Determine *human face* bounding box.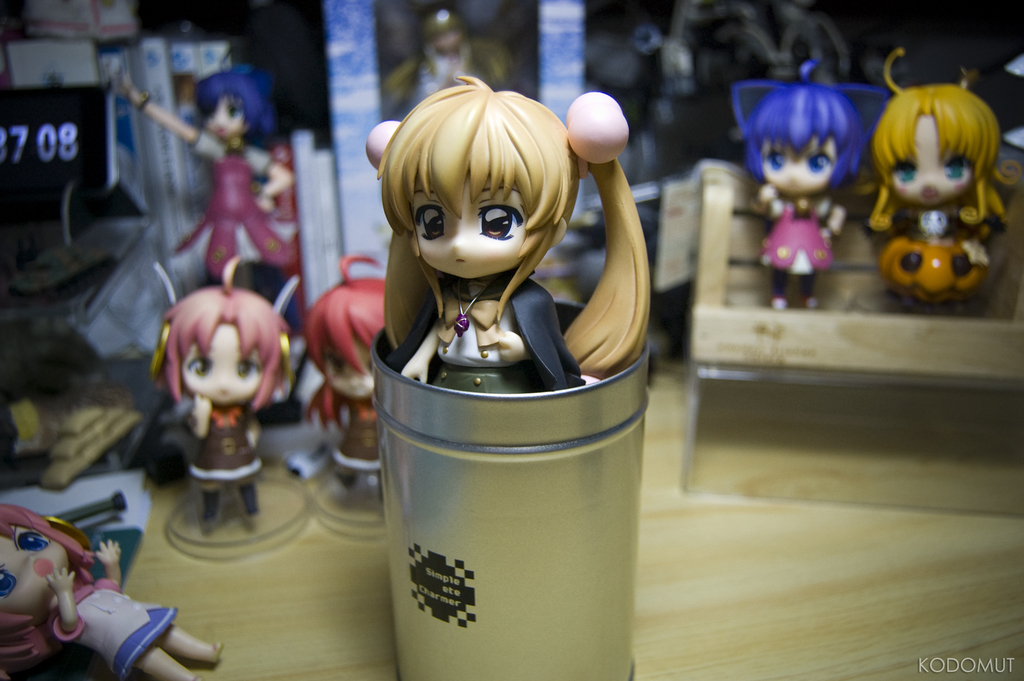
Determined: bbox(325, 343, 365, 411).
